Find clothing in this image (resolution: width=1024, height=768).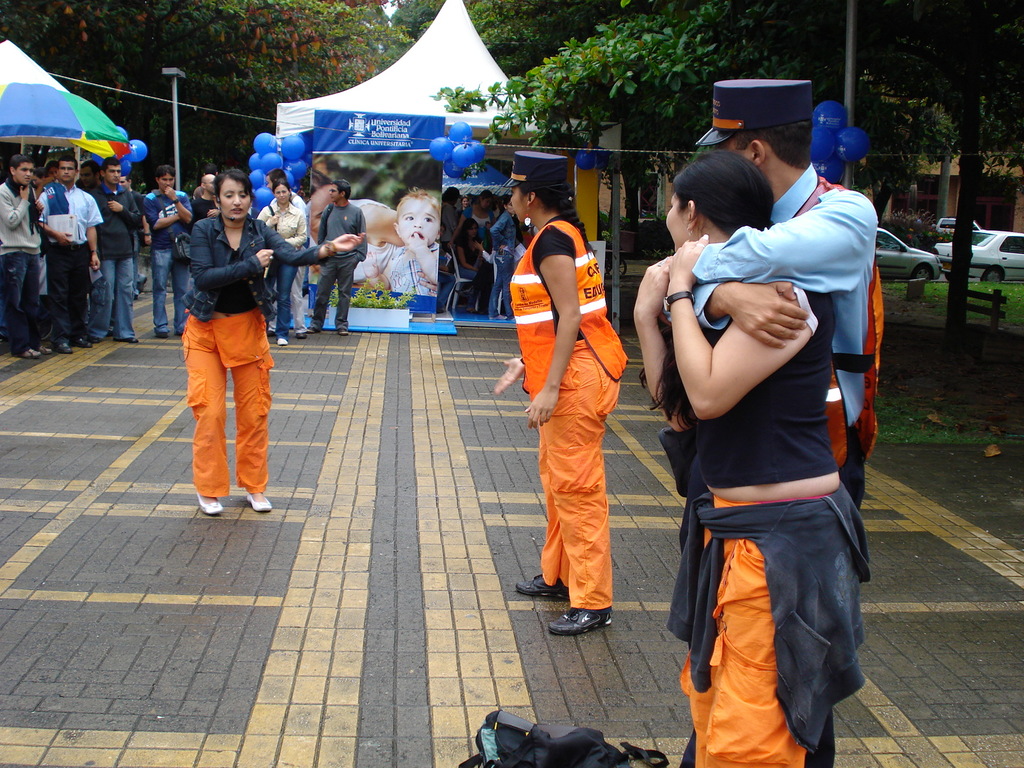
locate(138, 186, 194, 331).
